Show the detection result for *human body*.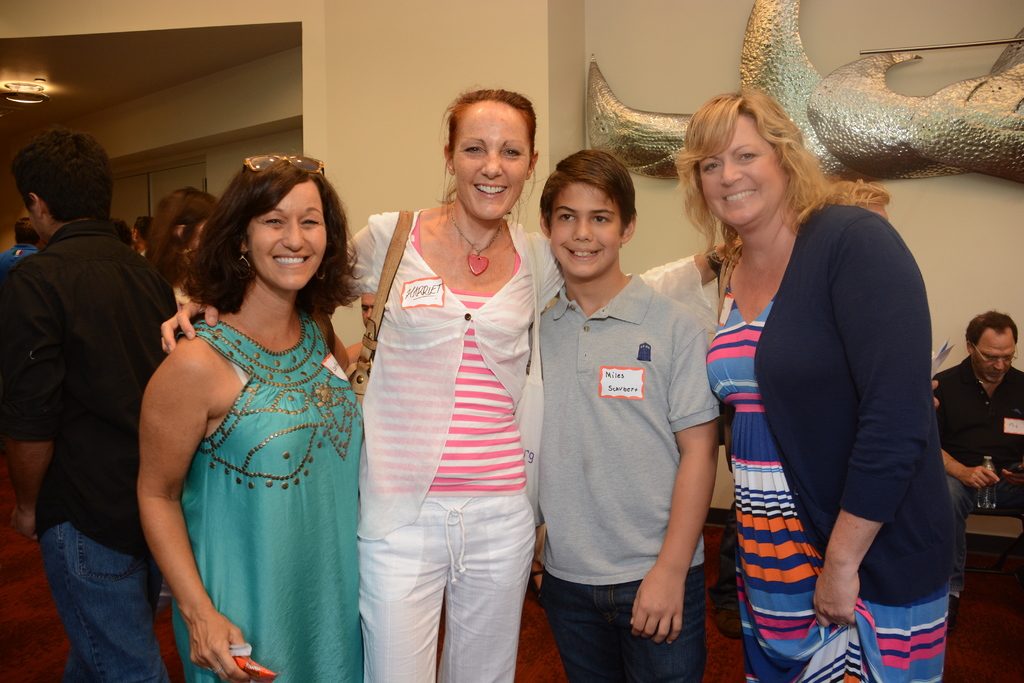
(5, 131, 179, 680).
